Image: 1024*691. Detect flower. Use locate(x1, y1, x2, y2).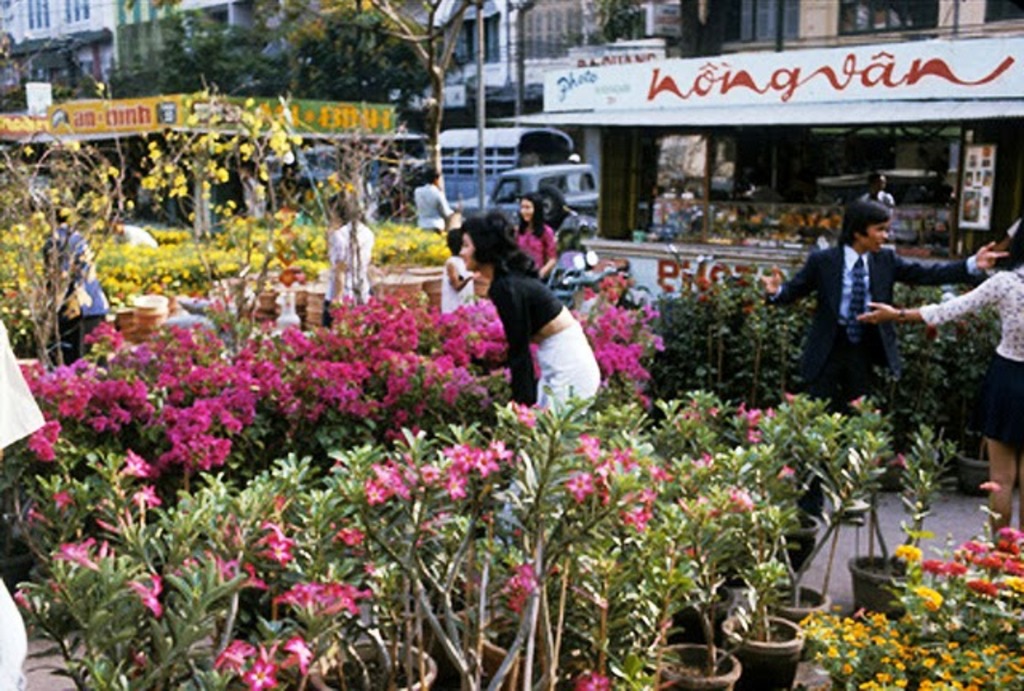
locate(238, 654, 272, 689).
